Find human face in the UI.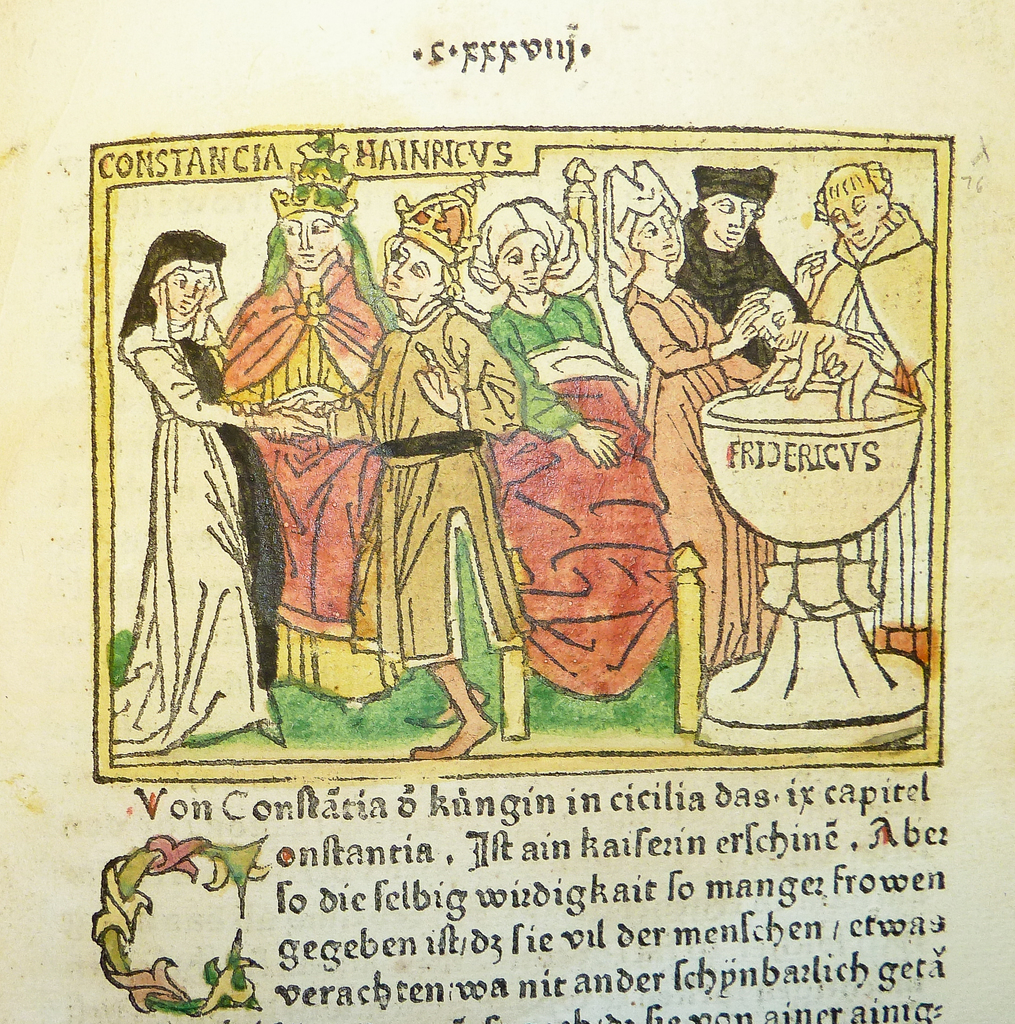
UI element at (left=827, top=197, right=877, bottom=250).
